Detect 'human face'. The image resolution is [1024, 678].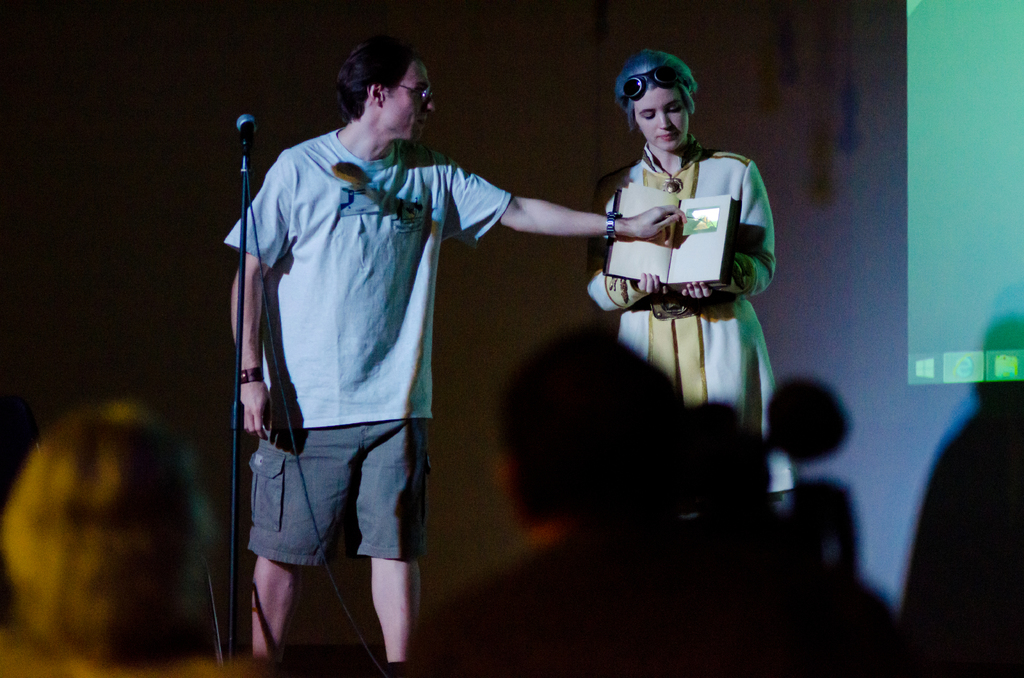
pyautogui.locateOnScreen(636, 82, 692, 154).
